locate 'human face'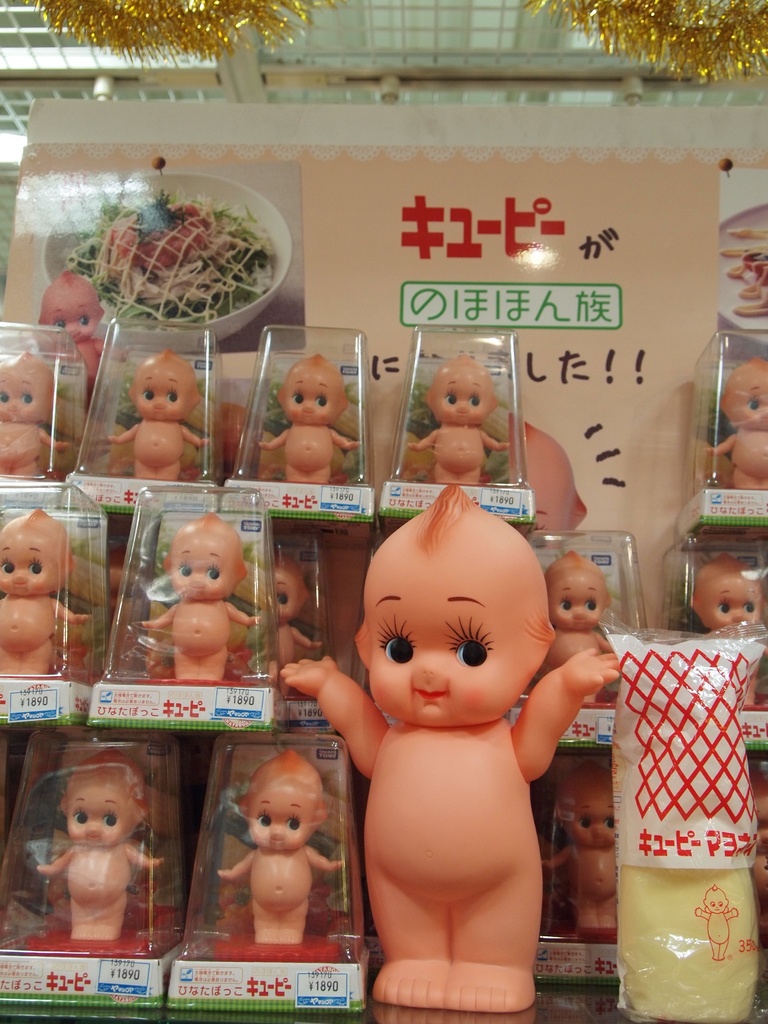
<box>275,573,301,623</box>
